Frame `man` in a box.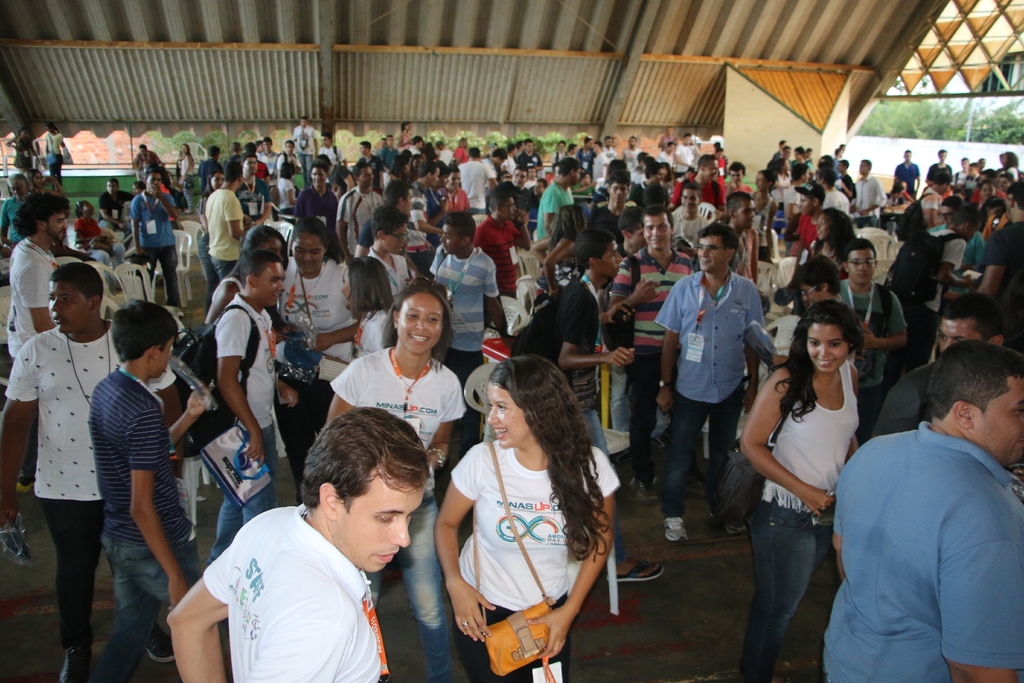
(892, 148, 924, 195).
